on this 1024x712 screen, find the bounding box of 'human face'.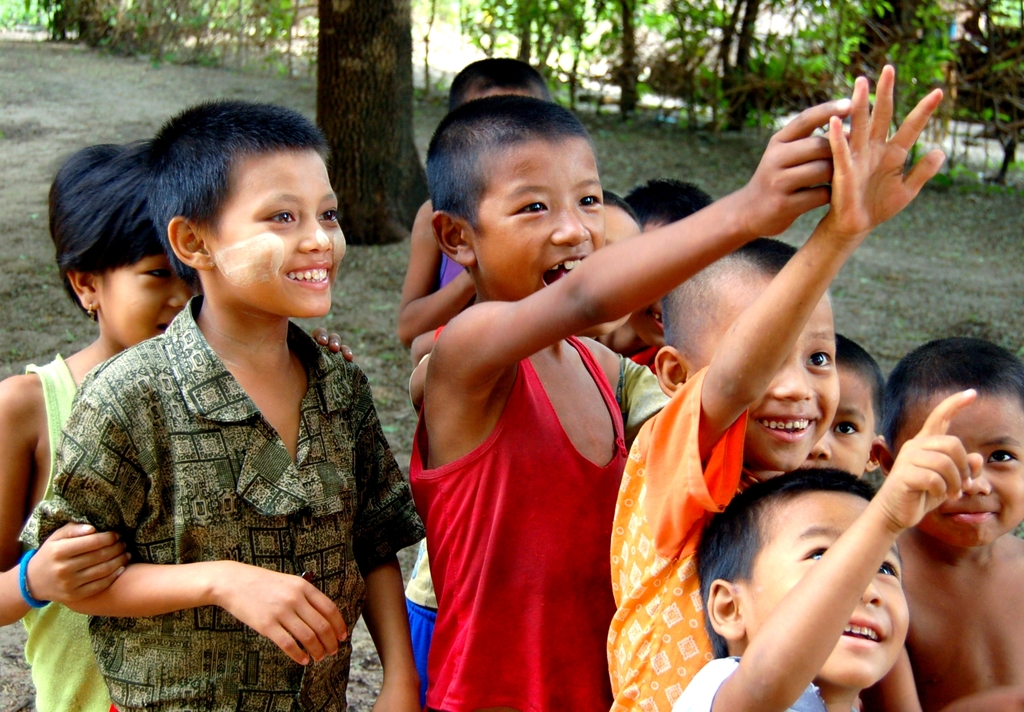
Bounding box: 107,249,196,349.
